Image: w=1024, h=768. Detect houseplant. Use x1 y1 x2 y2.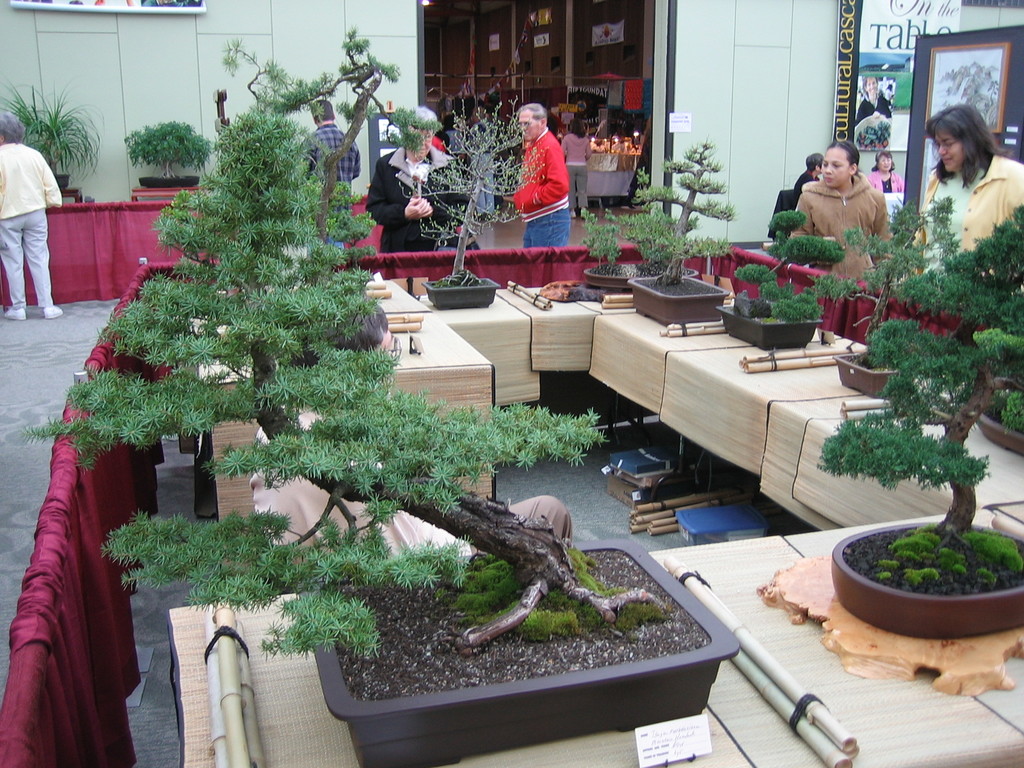
123 114 223 186.
